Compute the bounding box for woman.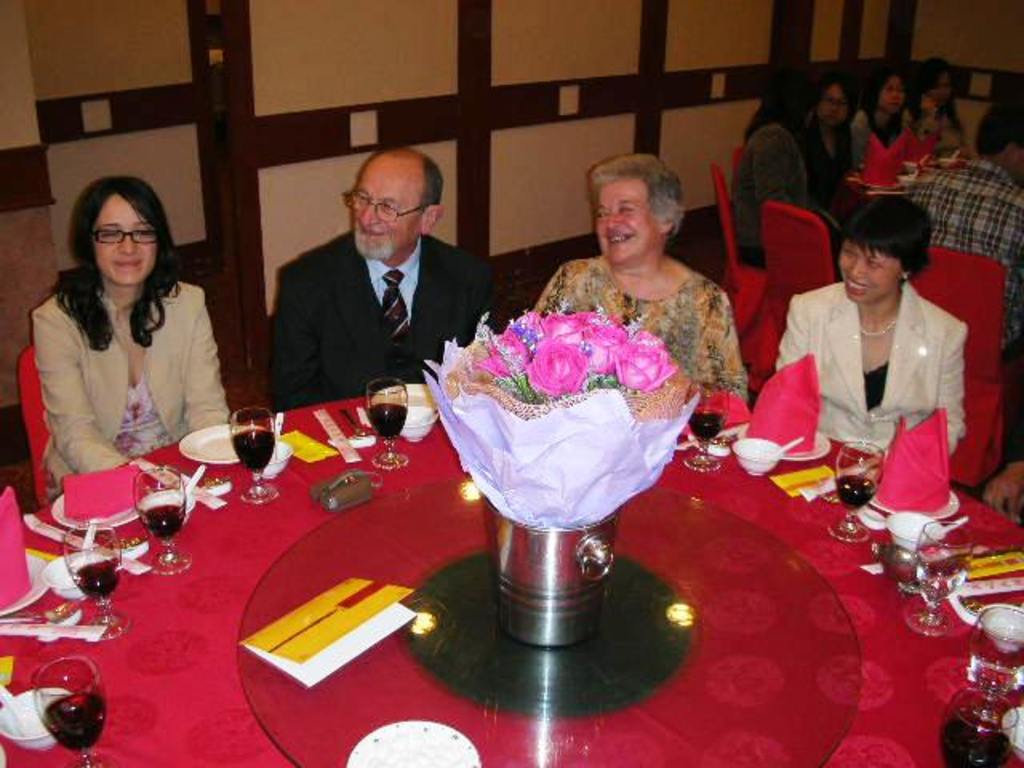
[left=798, top=80, right=861, bottom=192].
